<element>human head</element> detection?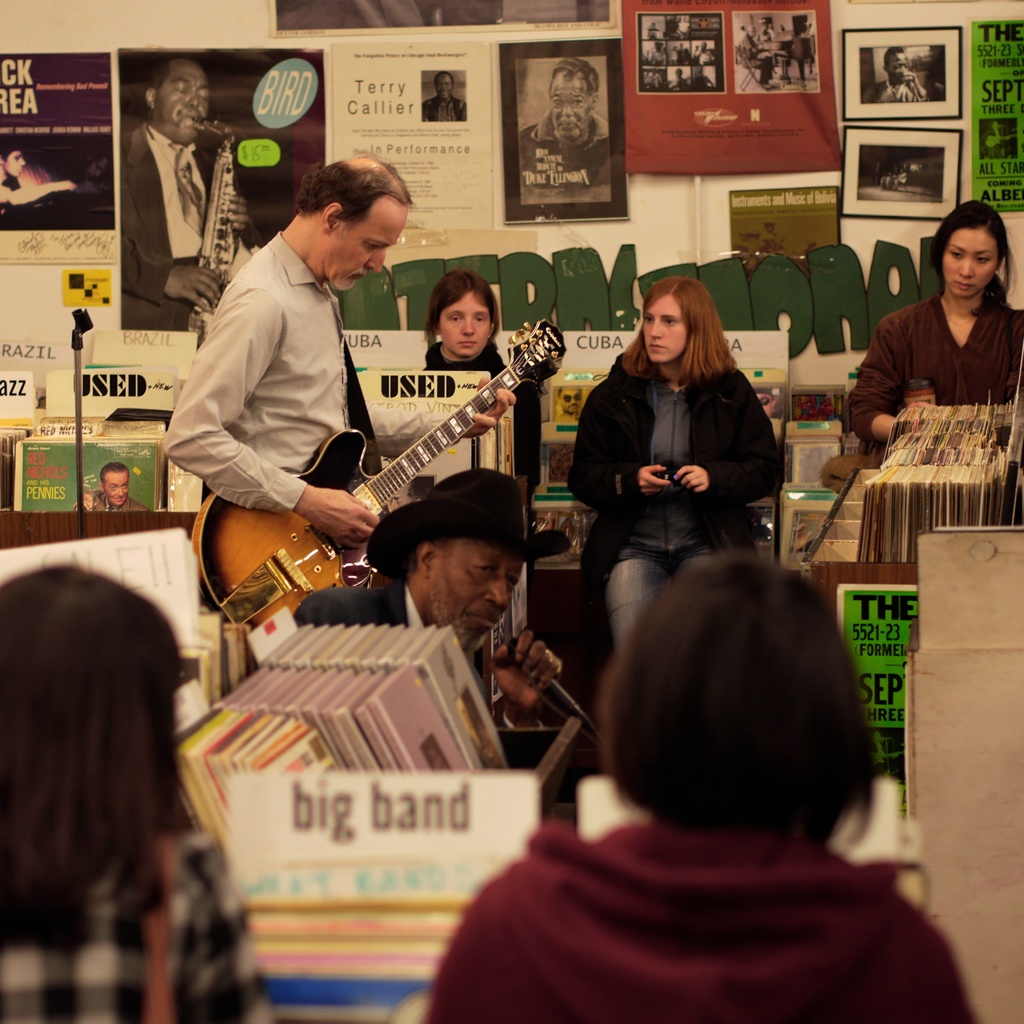
box=[641, 275, 719, 365]
